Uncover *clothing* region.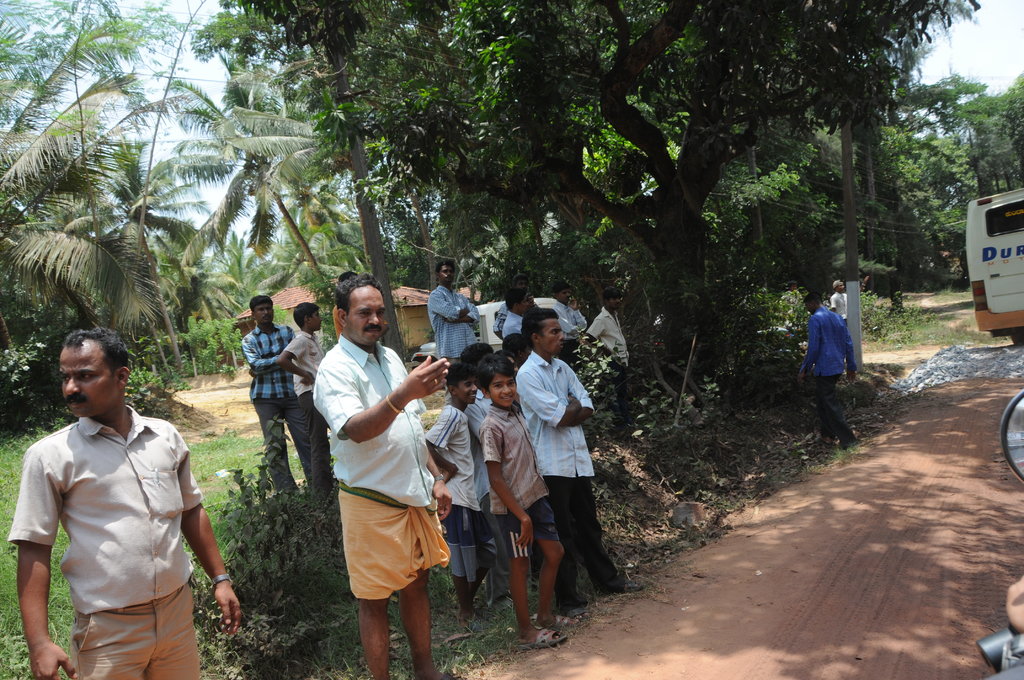
Uncovered: box=[478, 396, 565, 555].
